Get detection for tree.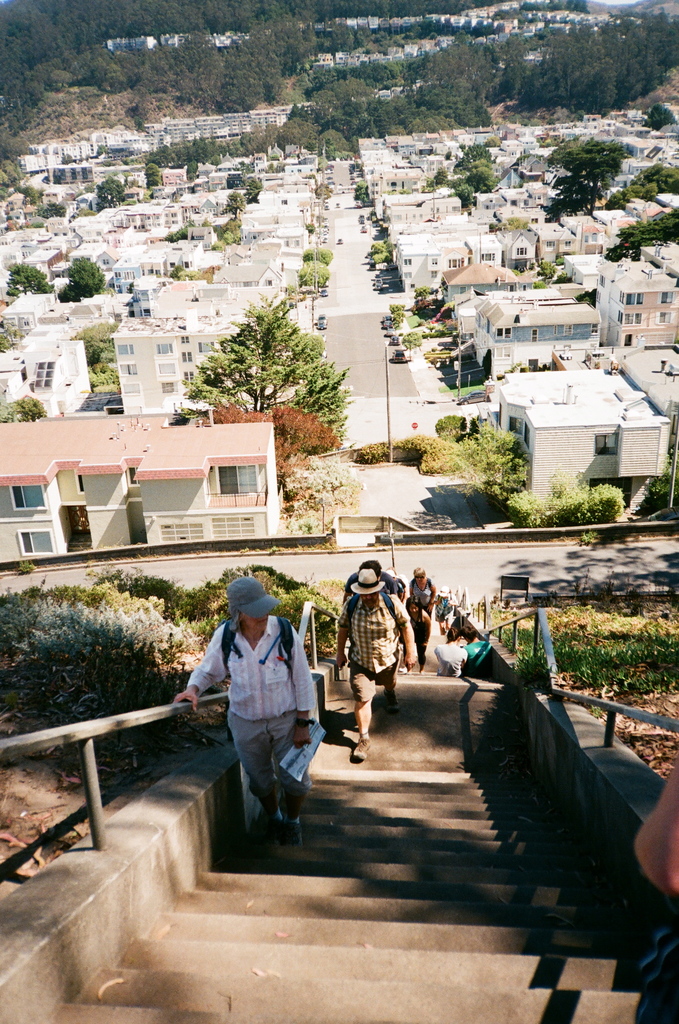
Detection: <region>500, 487, 548, 527</region>.
